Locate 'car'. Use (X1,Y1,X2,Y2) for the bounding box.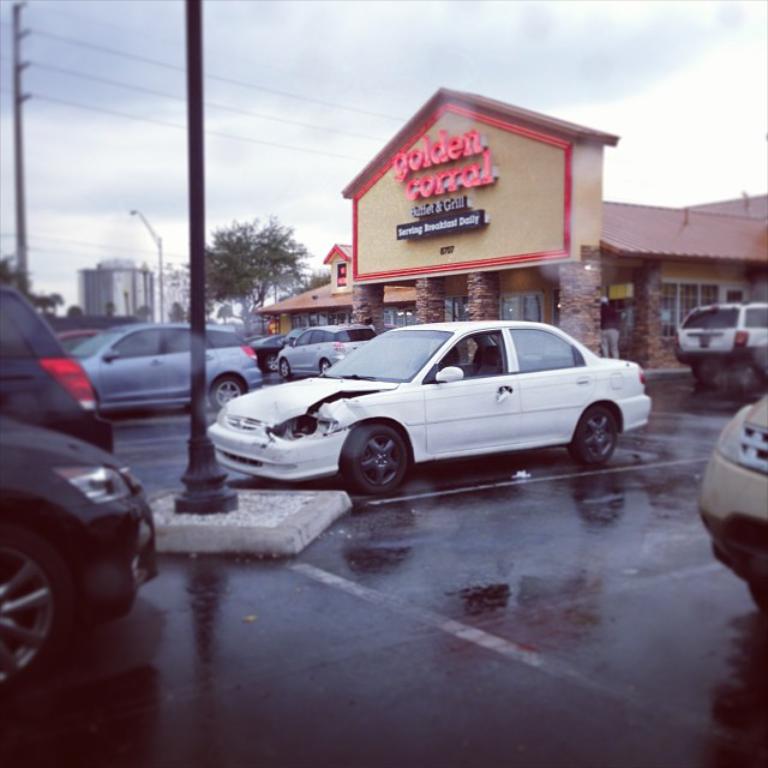
(198,317,658,500).
